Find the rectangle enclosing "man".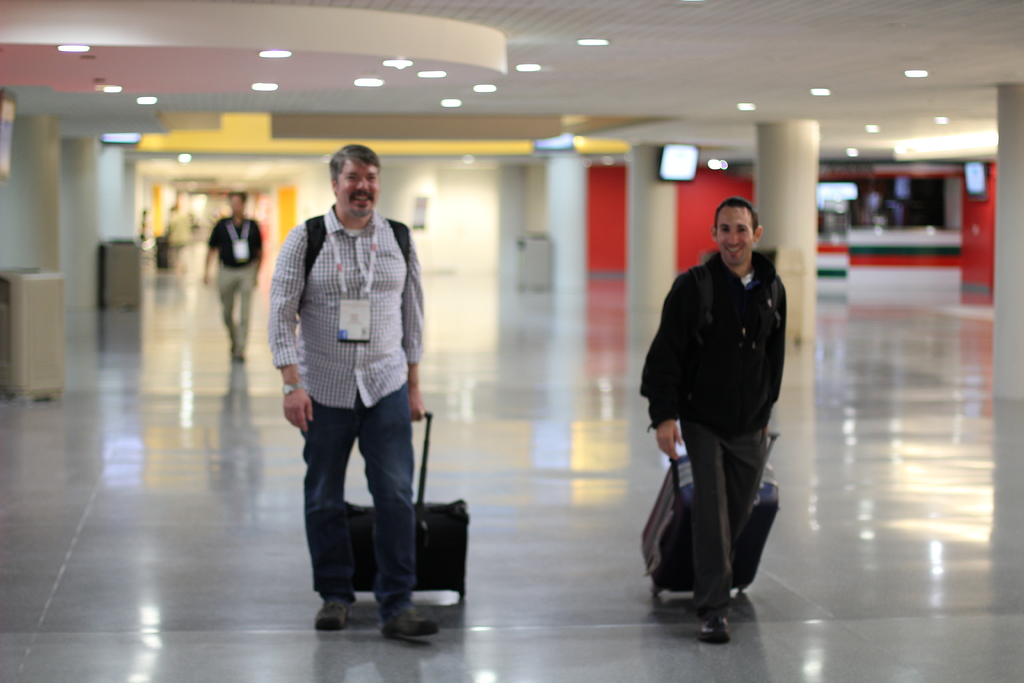
crop(270, 148, 433, 643).
